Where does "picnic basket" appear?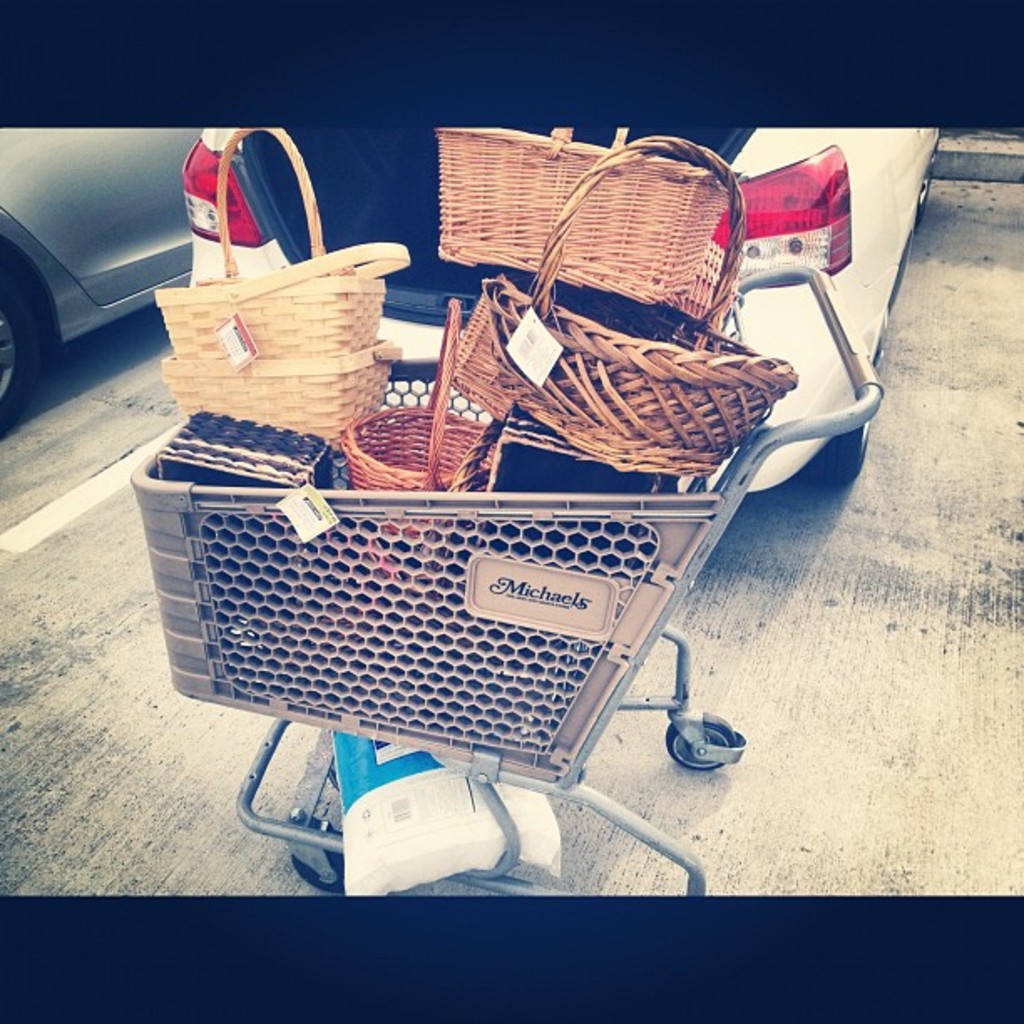
Appears at 445, 291, 519, 417.
